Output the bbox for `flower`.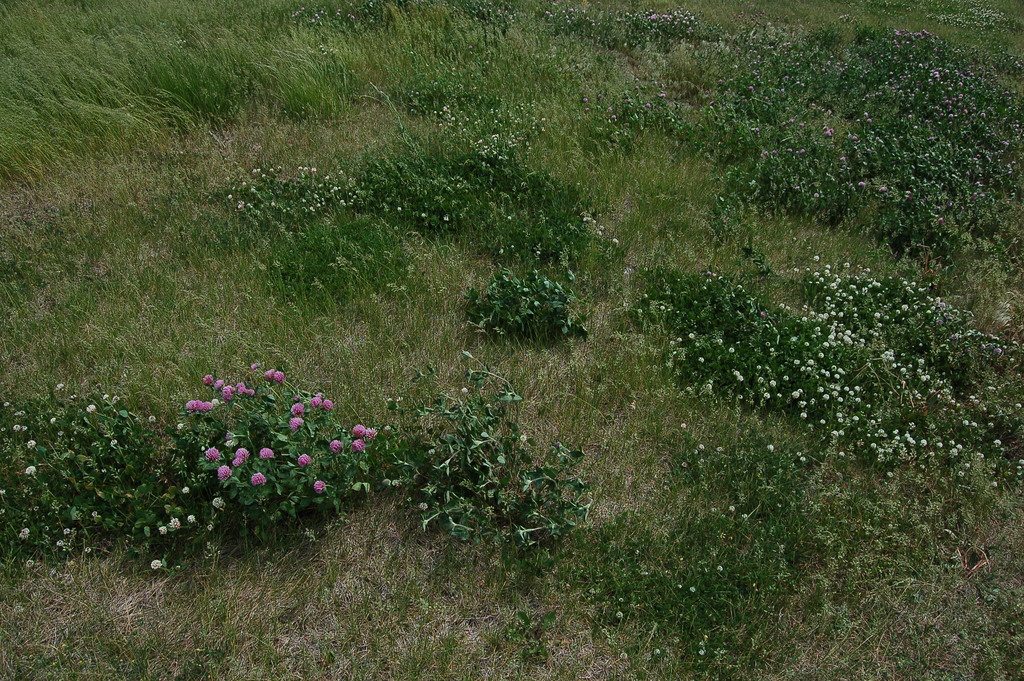
<box>11,422,22,432</box>.
